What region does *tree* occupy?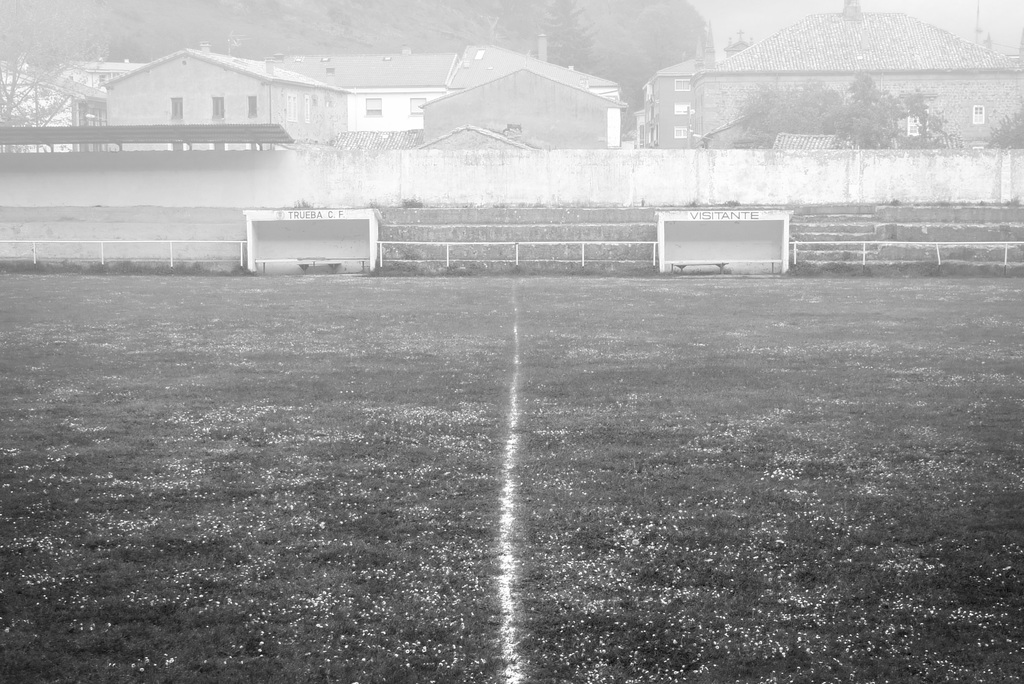
bbox=[986, 113, 1023, 147].
